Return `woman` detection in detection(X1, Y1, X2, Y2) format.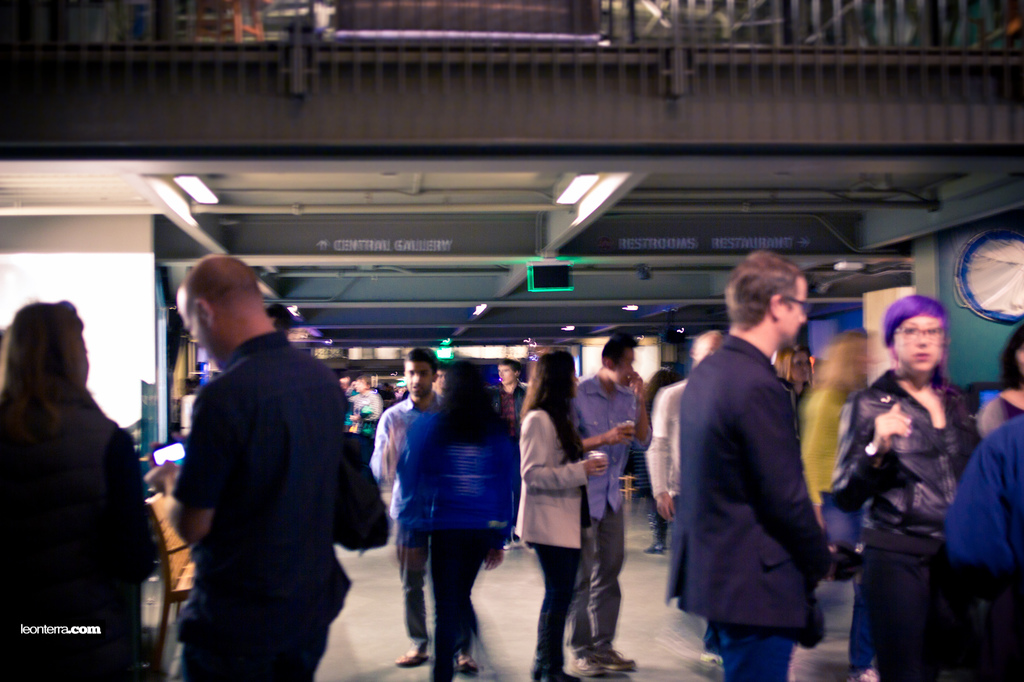
detection(518, 364, 615, 670).
